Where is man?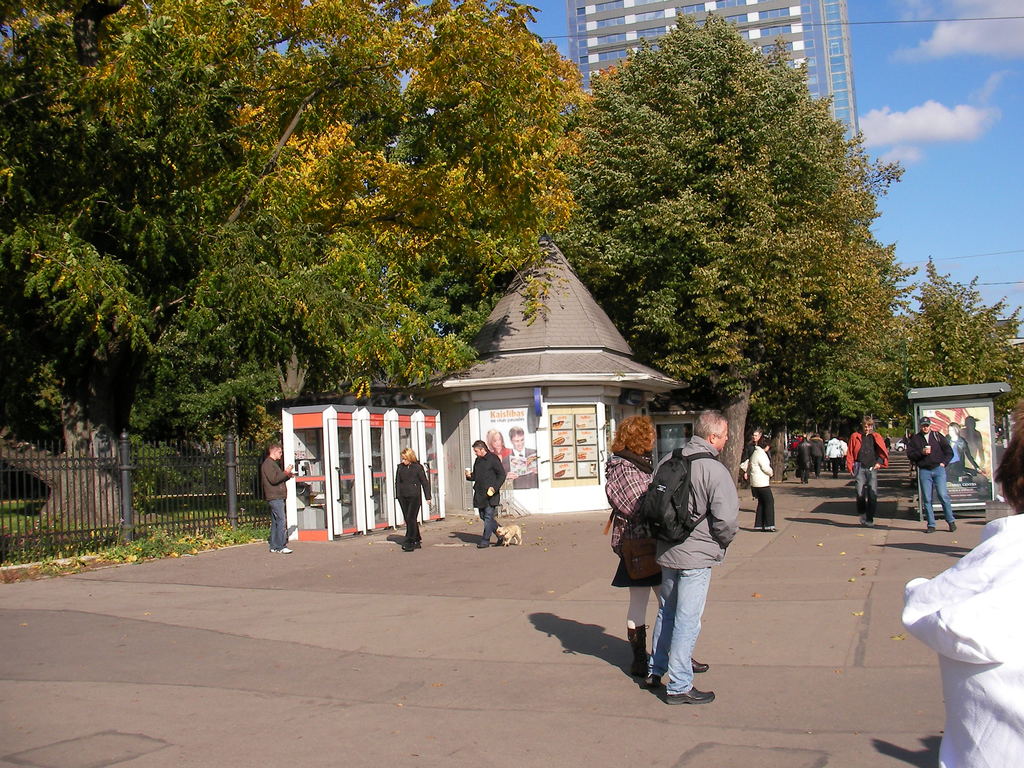
bbox=(623, 413, 748, 689).
